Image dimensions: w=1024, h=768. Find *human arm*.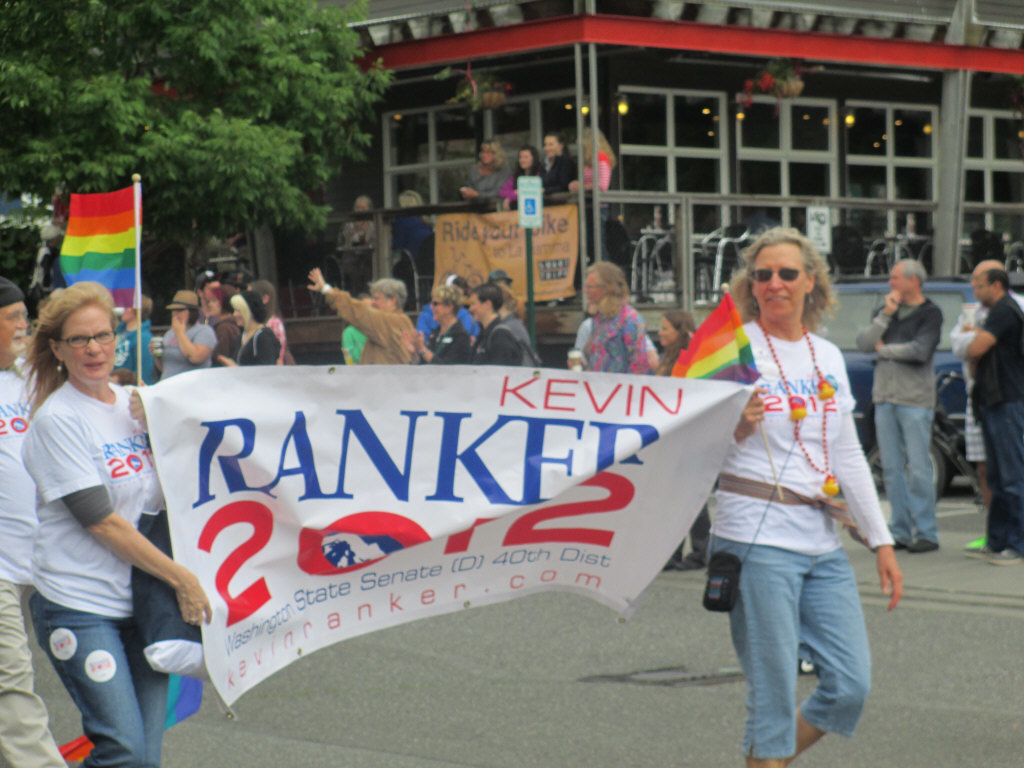
<region>945, 303, 979, 352</region>.
